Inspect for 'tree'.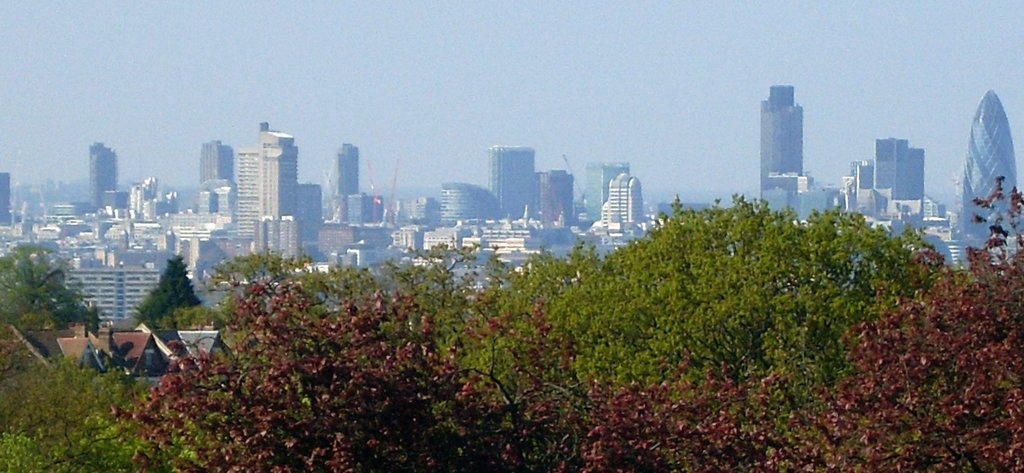
Inspection: (left=0, top=240, right=93, bottom=337).
